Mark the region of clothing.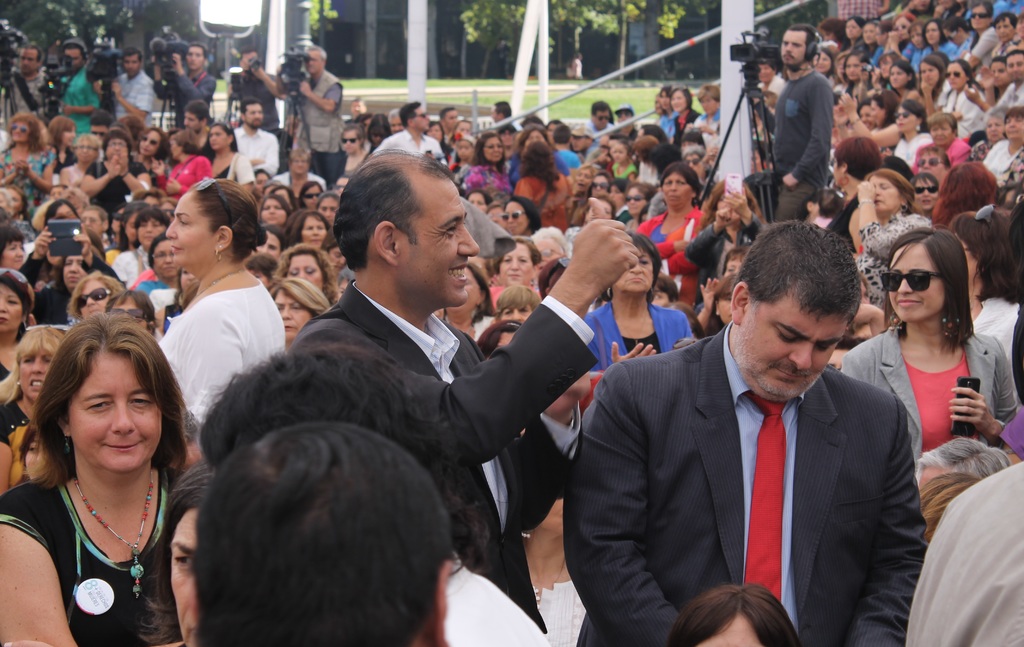
Region: x1=287, y1=283, x2=596, y2=620.
